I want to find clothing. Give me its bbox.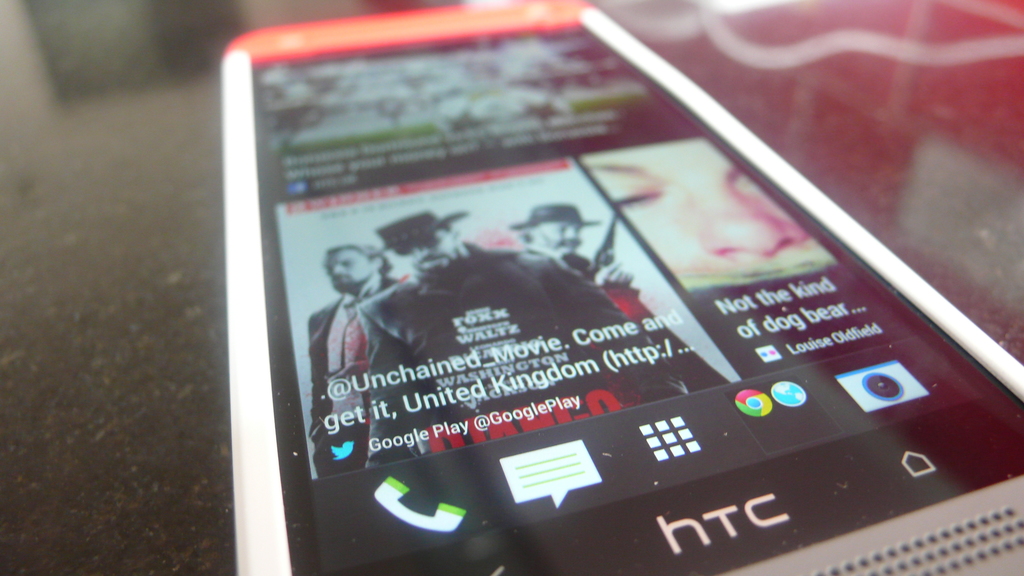
[358, 236, 689, 463].
